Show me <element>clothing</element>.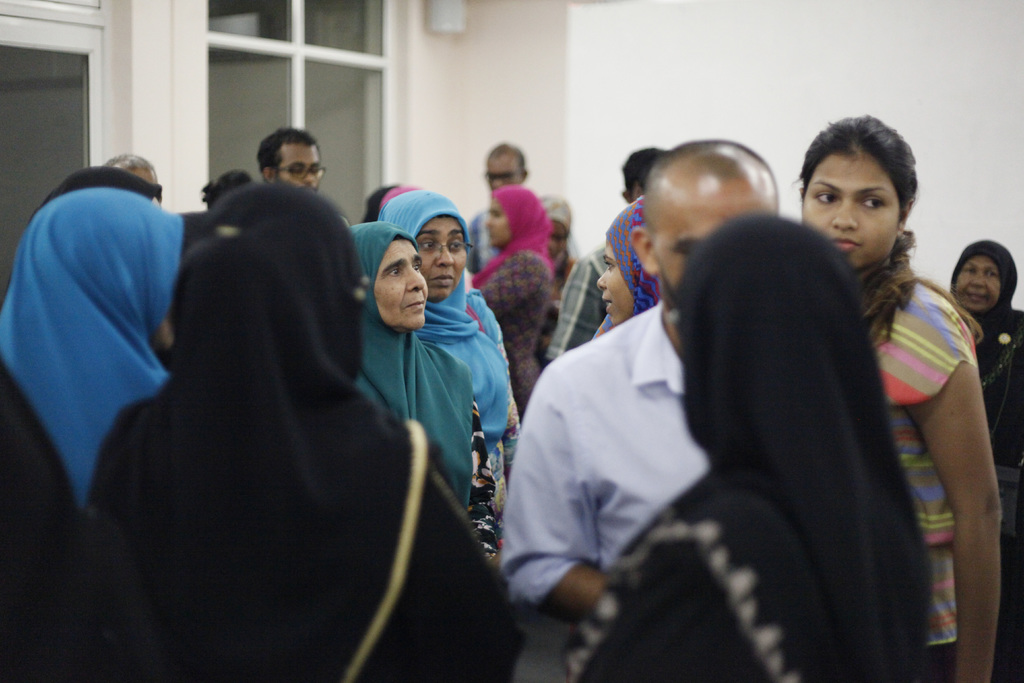
<element>clothing</element> is here: bbox=[31, 163, 164, 233].
